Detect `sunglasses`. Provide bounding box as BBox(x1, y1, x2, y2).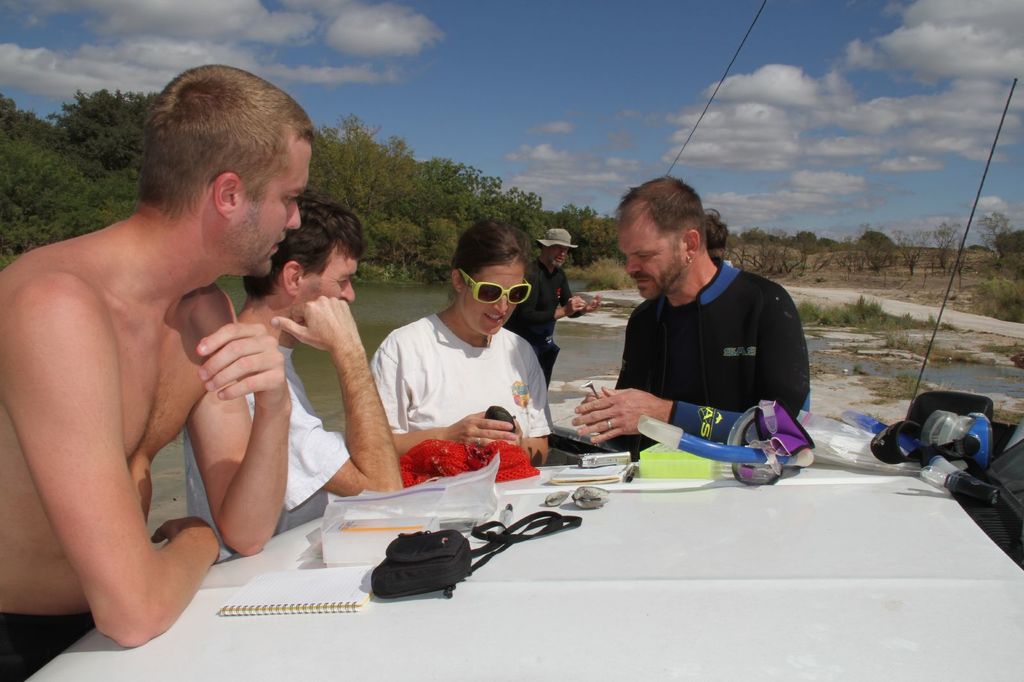
BBox(459, 273, 531, 304).
